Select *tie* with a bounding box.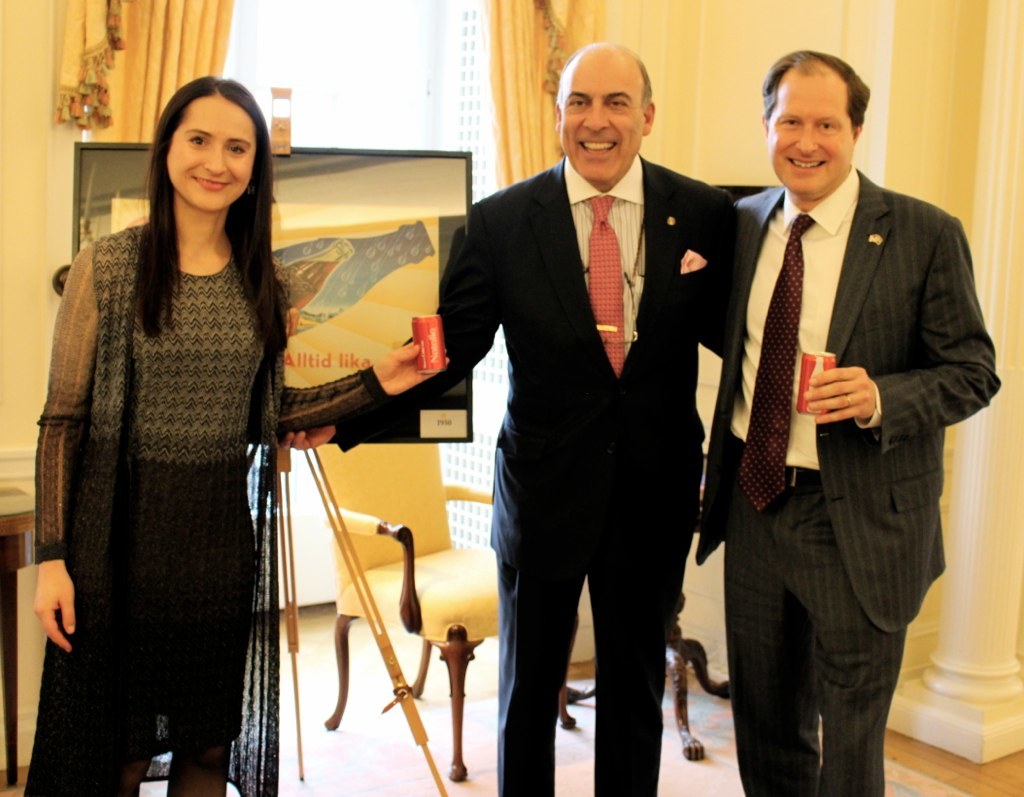
742:210:819:513.
